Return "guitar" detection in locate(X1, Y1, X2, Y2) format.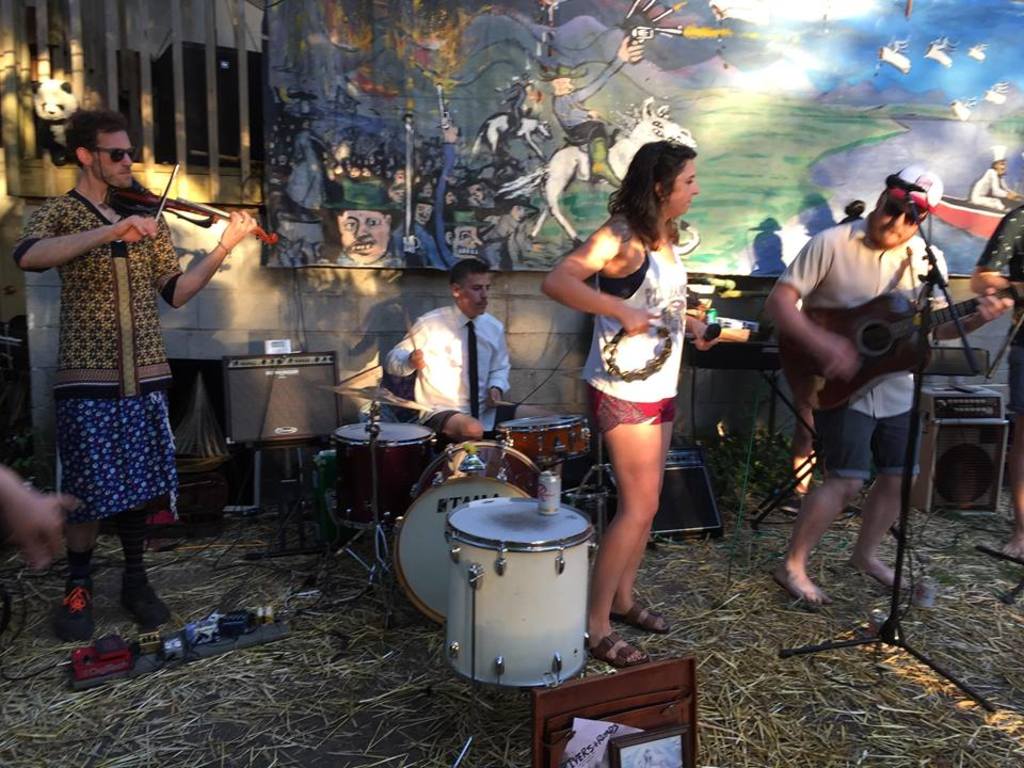
locate(105, 161, 297, 254).
